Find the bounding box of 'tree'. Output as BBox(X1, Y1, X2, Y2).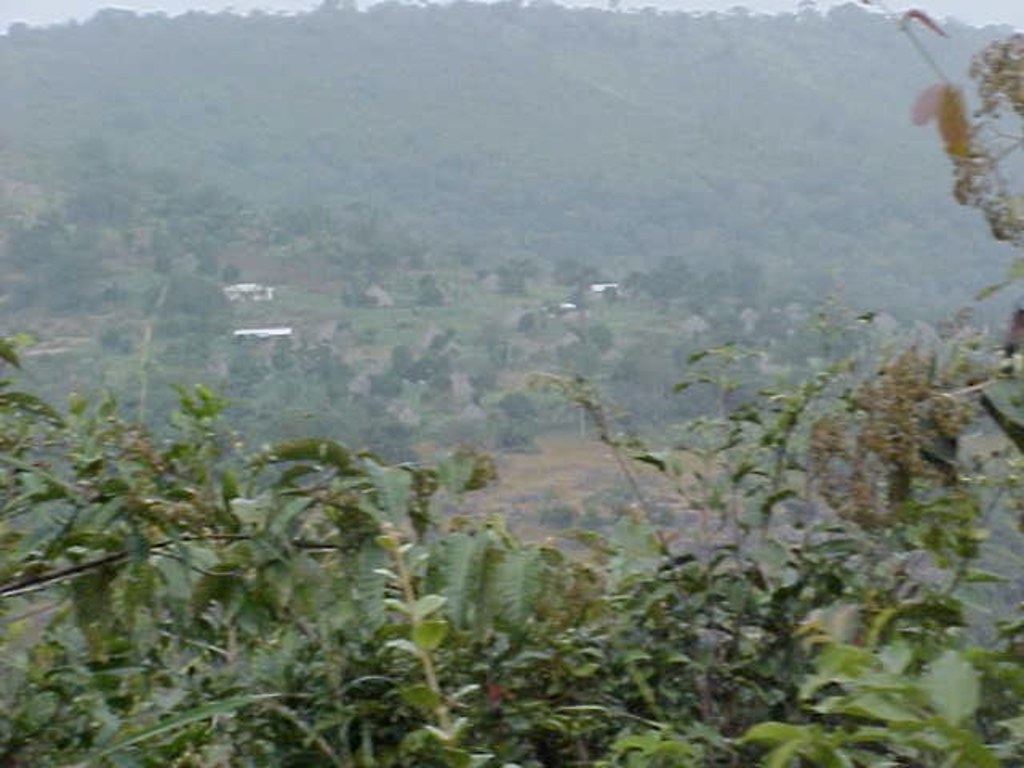
BBox(416, 285, 448, 309).
